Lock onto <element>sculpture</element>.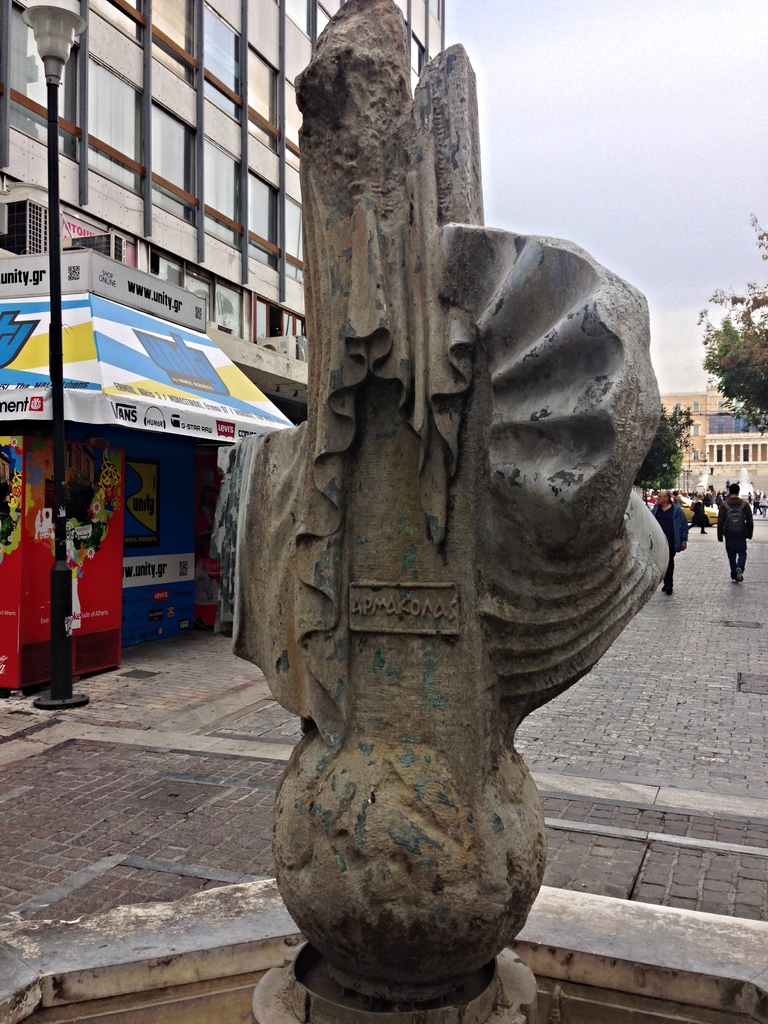
Locked: pyautogui.locateOnScreen(237, 22, 662, 1015).
